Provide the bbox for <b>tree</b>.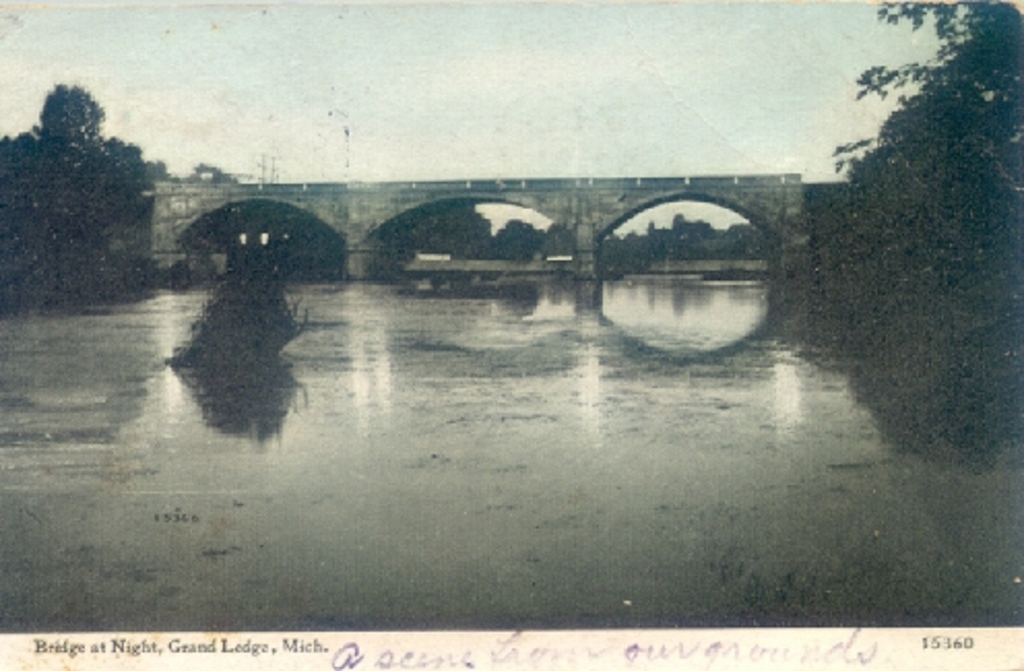
[14, 70, 153, 314].
